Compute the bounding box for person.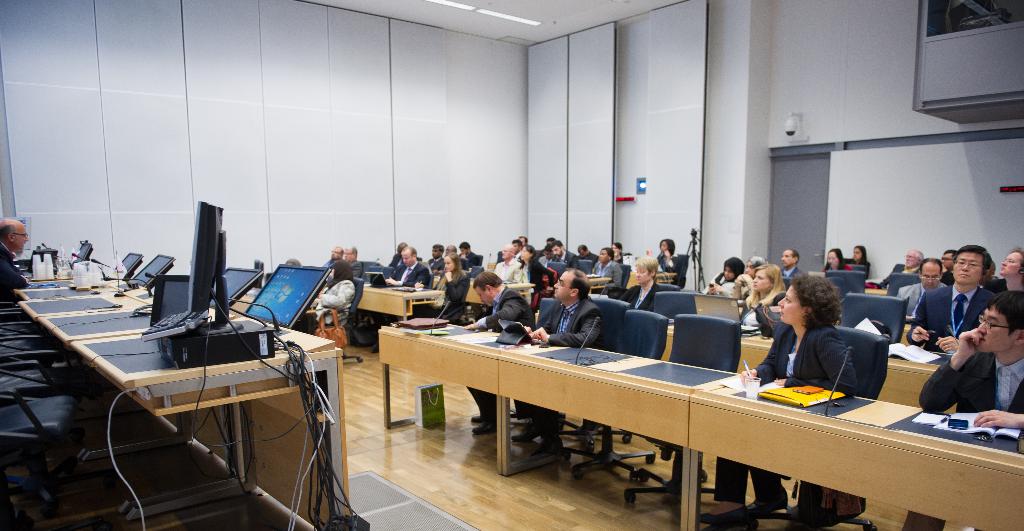
bbox=(474, 235, 630, 446).
